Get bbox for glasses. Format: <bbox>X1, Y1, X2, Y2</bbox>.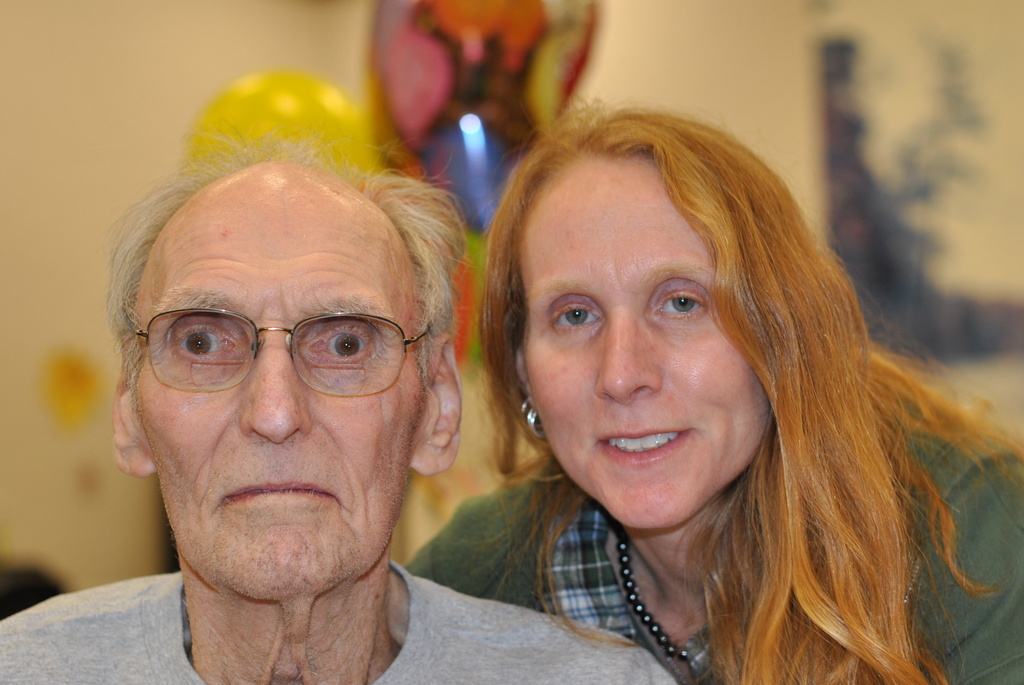
<bbox>138, 304, 432, 400</bbox>.
